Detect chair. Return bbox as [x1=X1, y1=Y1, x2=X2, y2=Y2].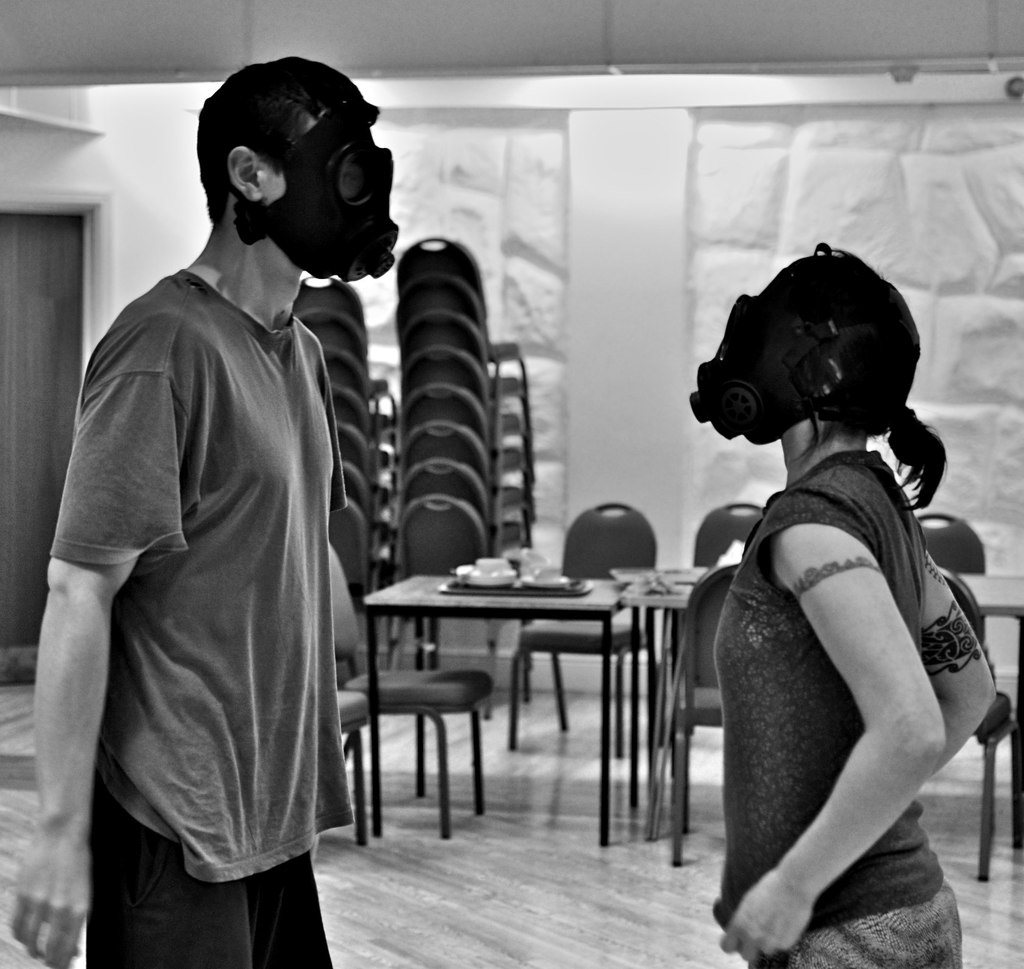
[x1=504, y1=495, x2=663, y2=760].
